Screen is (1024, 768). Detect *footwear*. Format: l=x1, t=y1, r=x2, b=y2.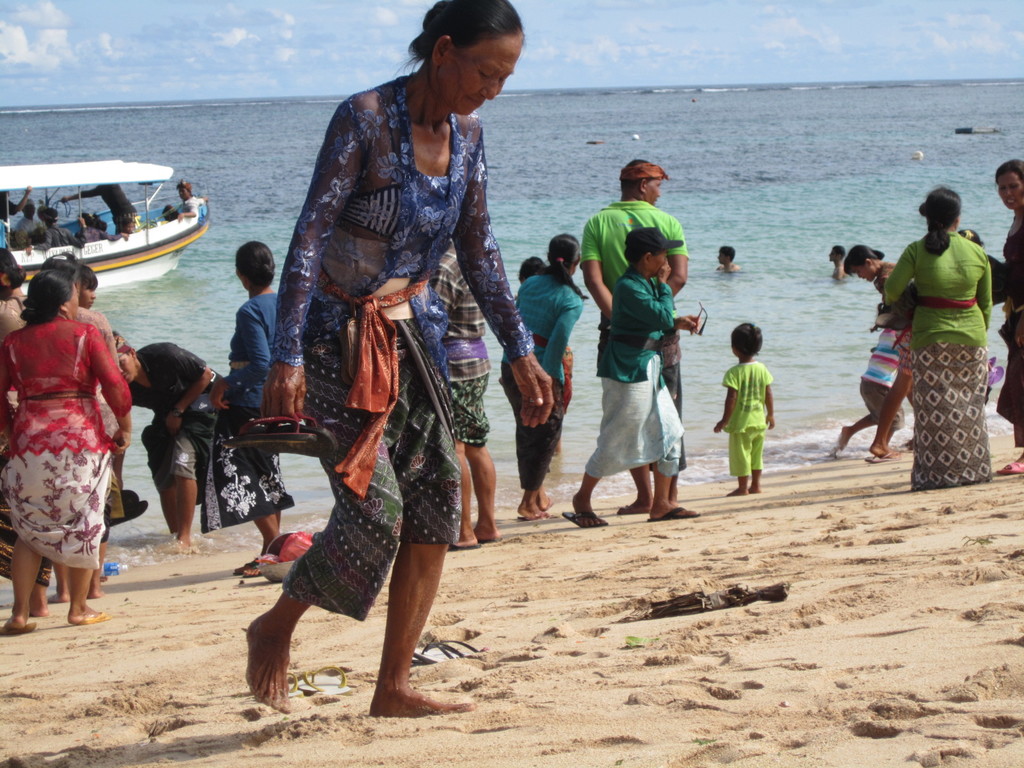
l=289, t=668, r=306, b=712.
